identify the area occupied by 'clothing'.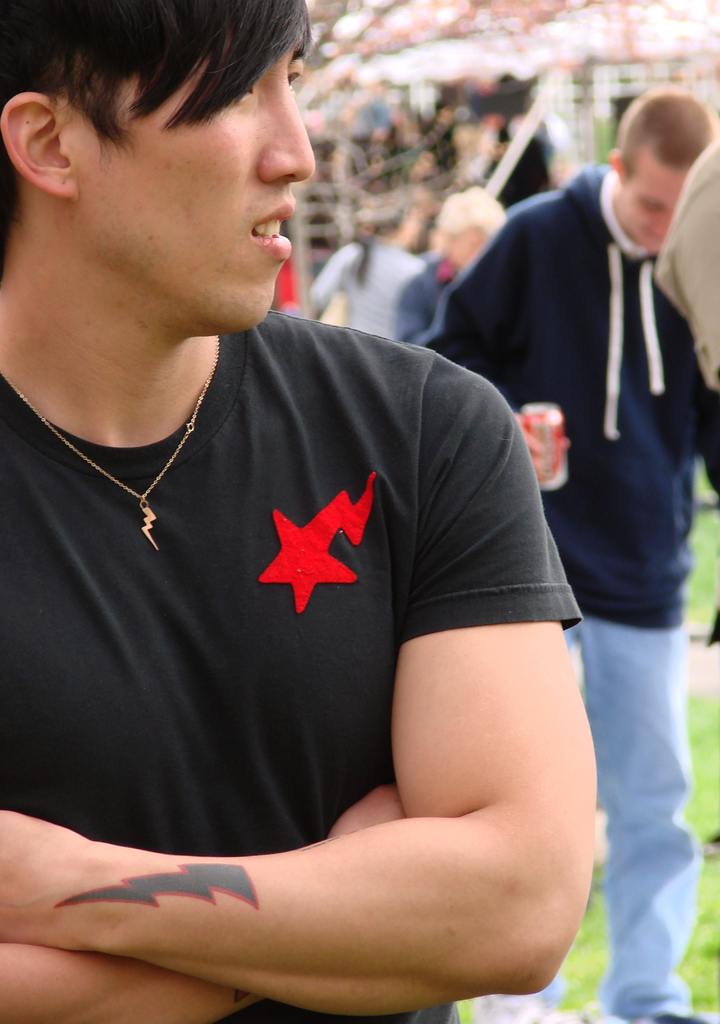
Area: locate(0, 283, 579, 1023).
